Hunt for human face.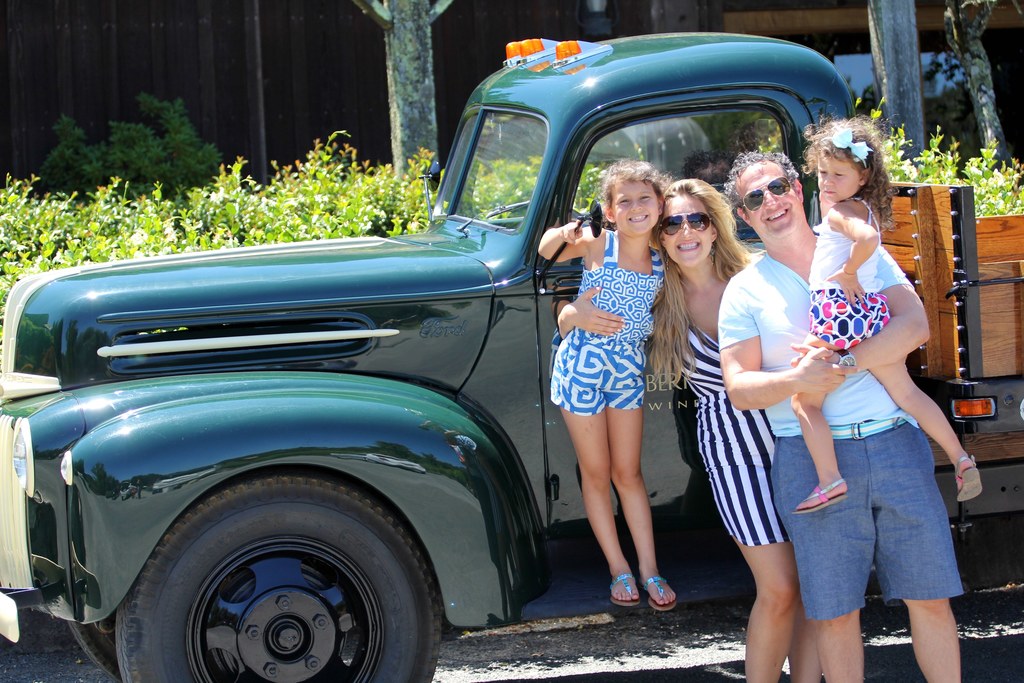
Hunted down at [820,150,861,205].
